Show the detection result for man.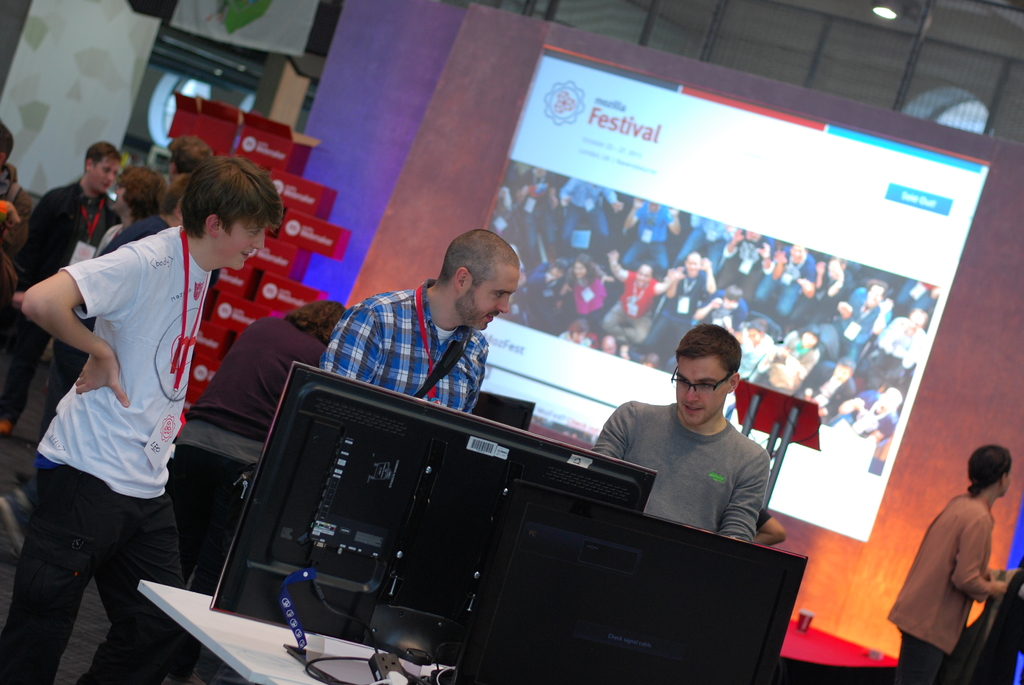
box(692, 286, 753, 340).
